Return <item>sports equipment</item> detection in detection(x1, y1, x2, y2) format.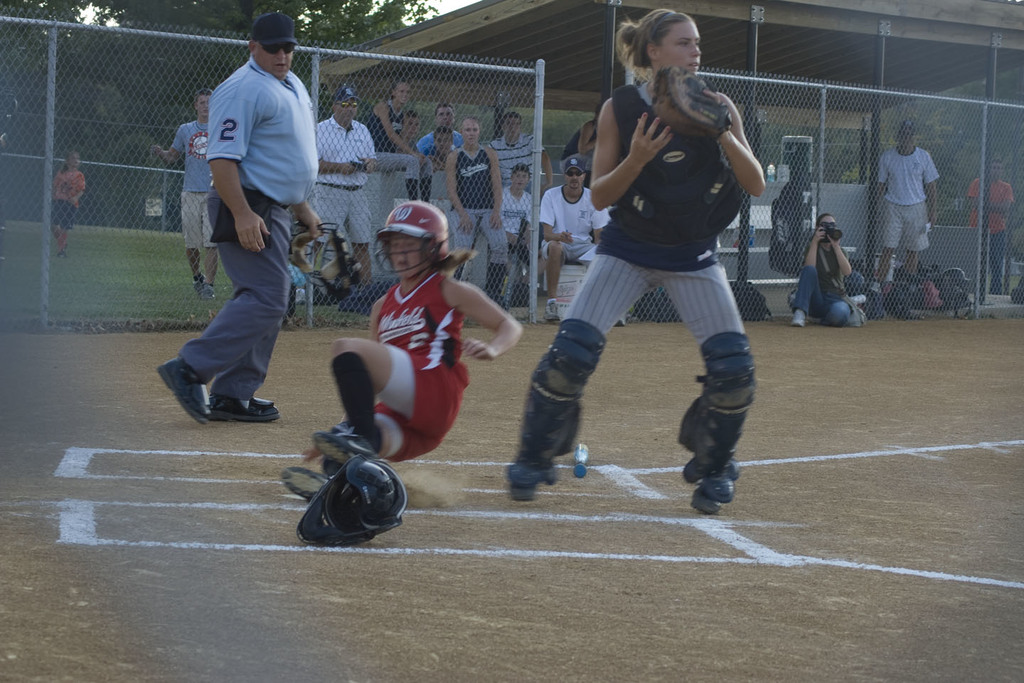
detection(677, 332, 756, 482).
